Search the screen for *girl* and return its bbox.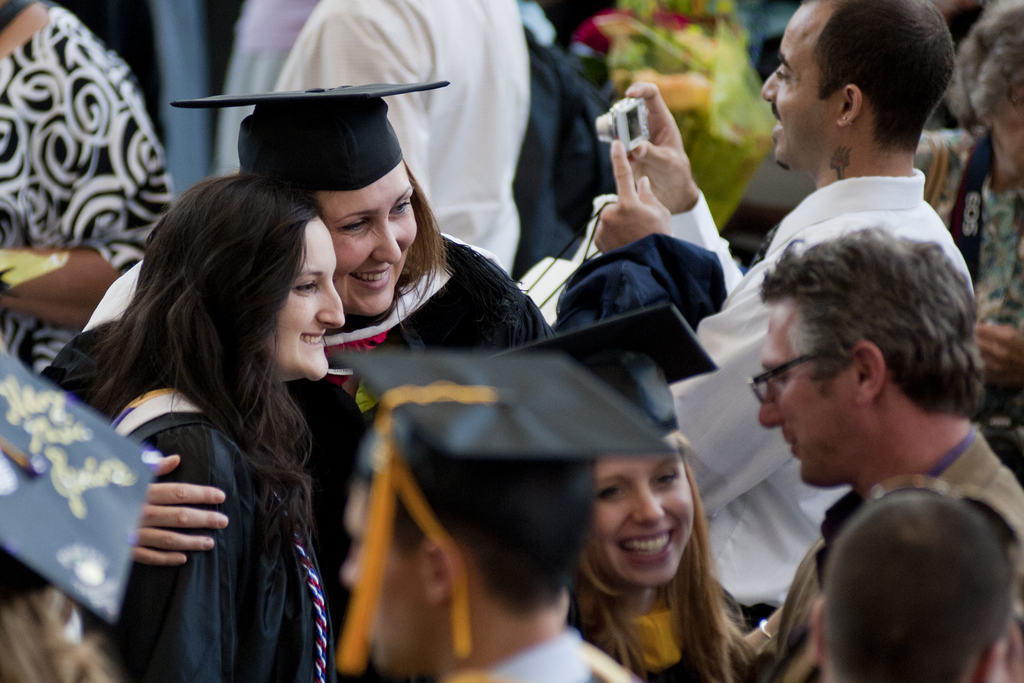
Found: box=[571, 351, 742, 682].
